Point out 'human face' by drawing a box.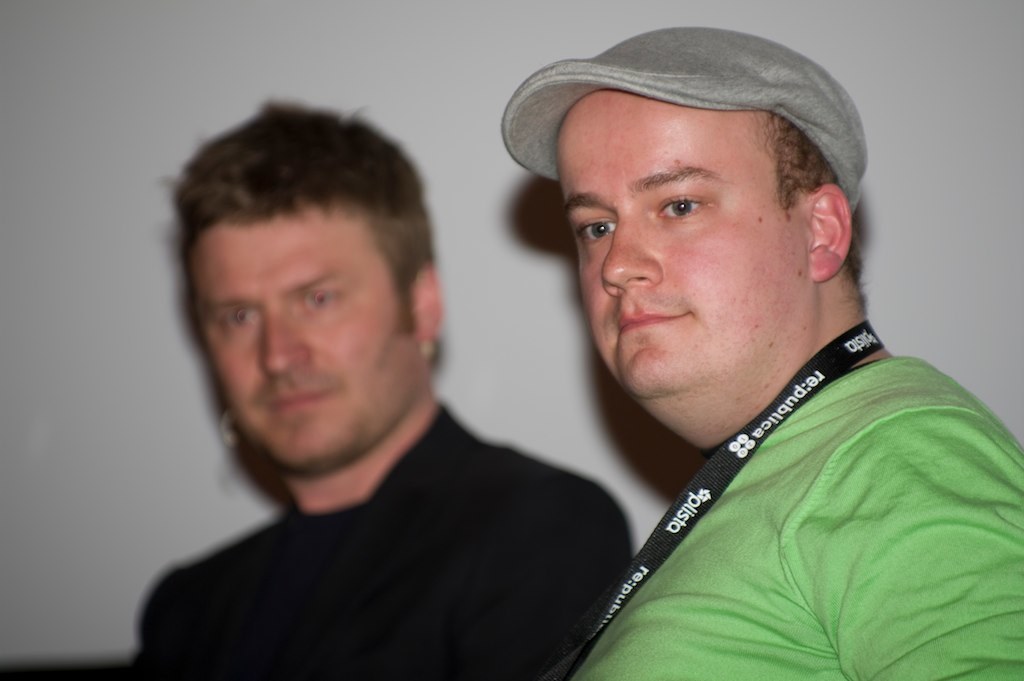
[x1=190, y1=203, x2=408, y2=478].
